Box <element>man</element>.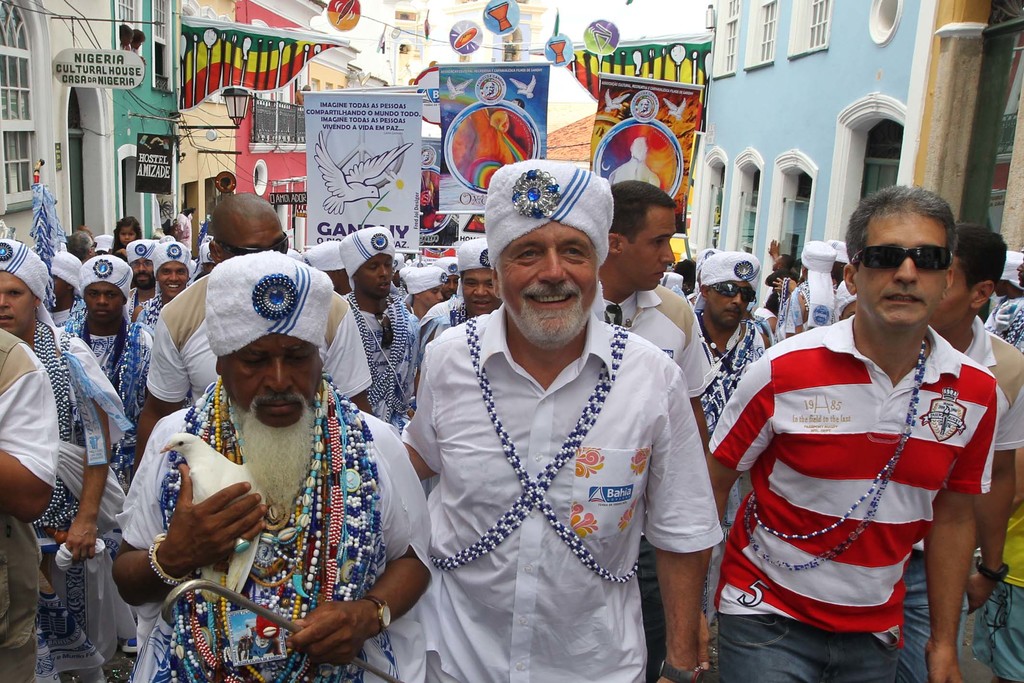
bbox=[115, 248, 434, 682].
